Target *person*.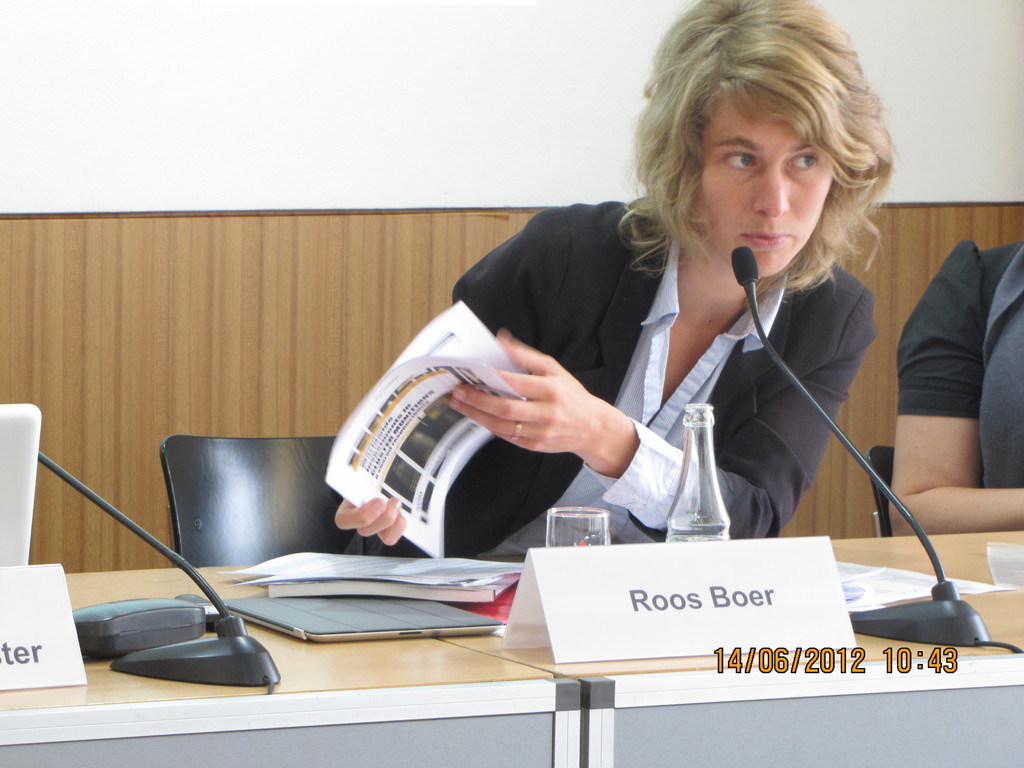
Target region: [x1=330, y1=0, x2=877, y2=551].
